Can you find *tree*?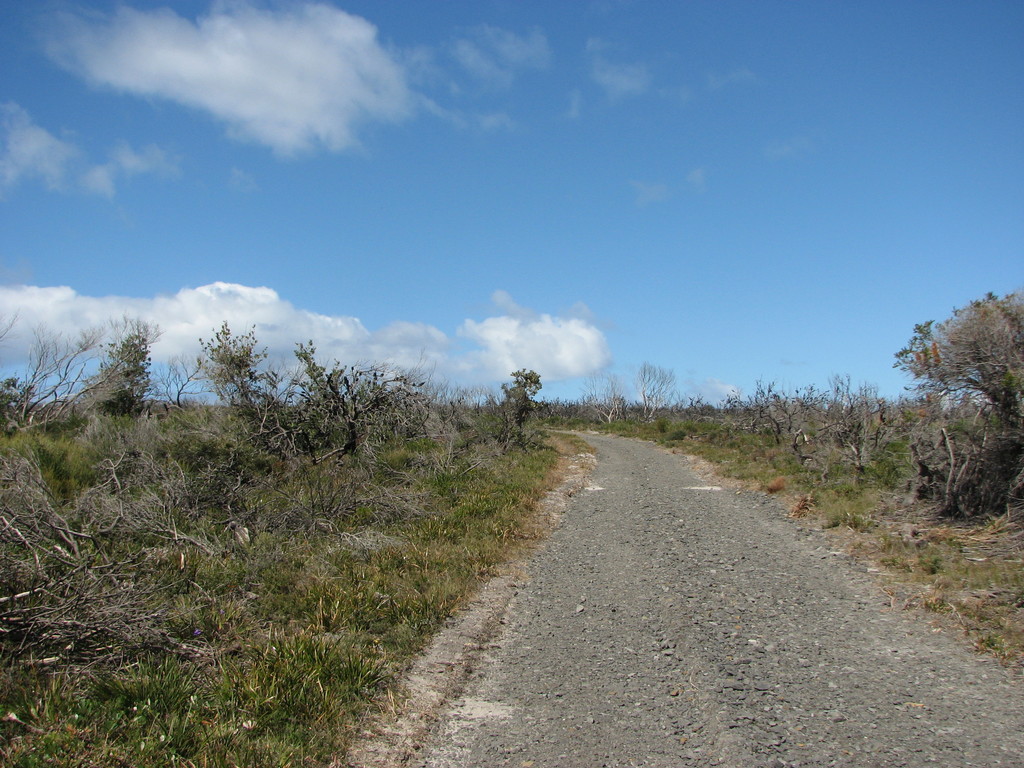
Yes, bounding box: {"left": 893, "top": 283, "right": 1023, "bottom": 491}.
